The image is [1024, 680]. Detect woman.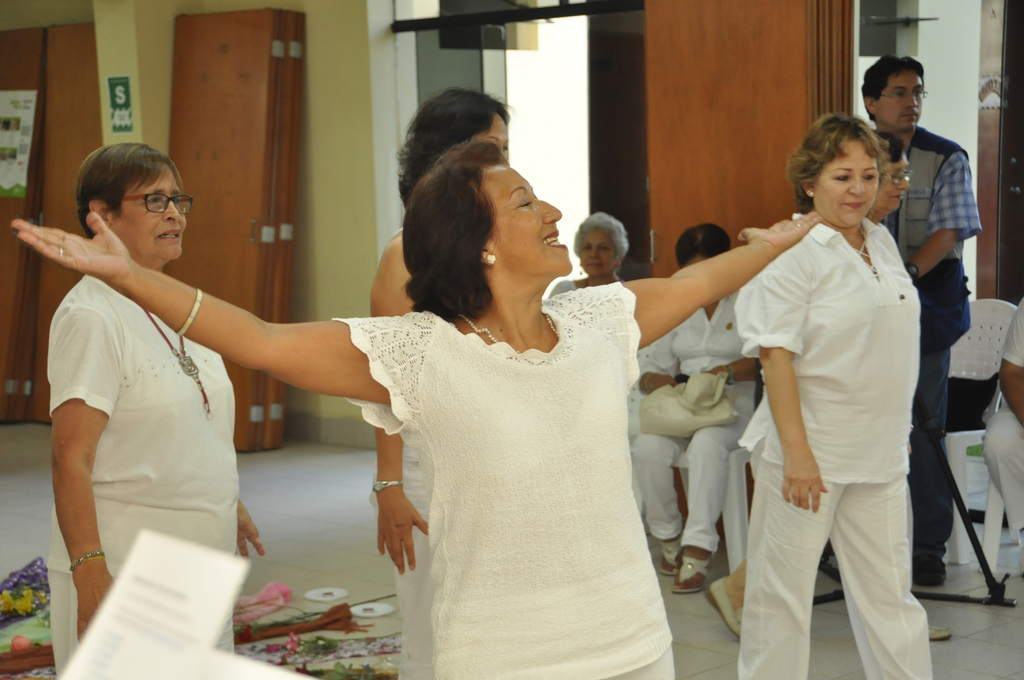
Detection: bbox=(13, 135, 820, 679).
